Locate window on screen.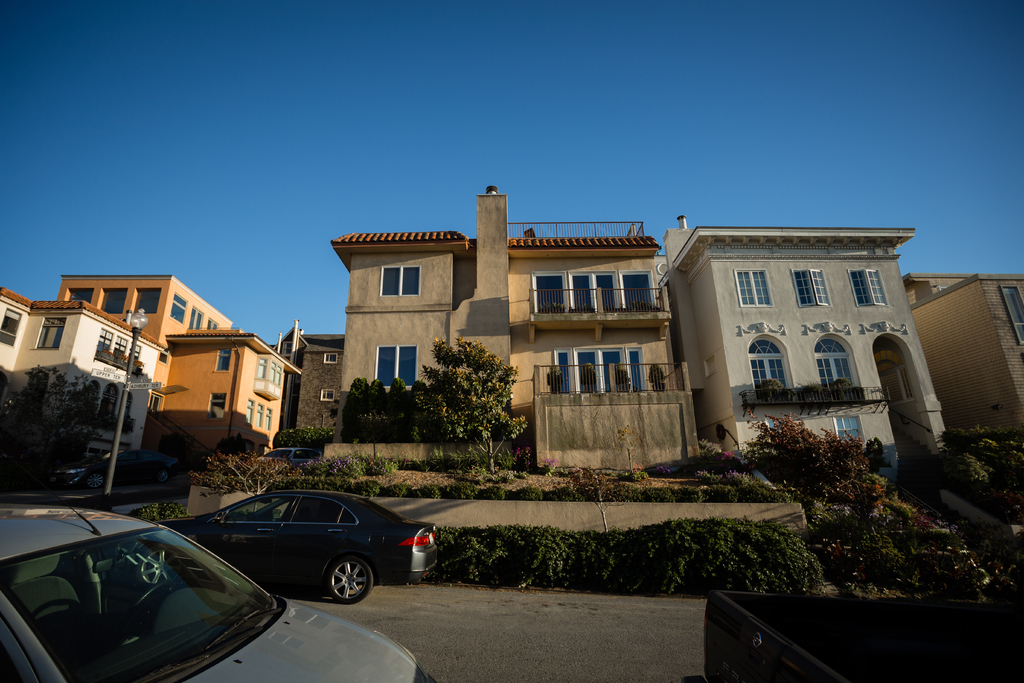
On screen at <box>815,336,852,384</box>.
